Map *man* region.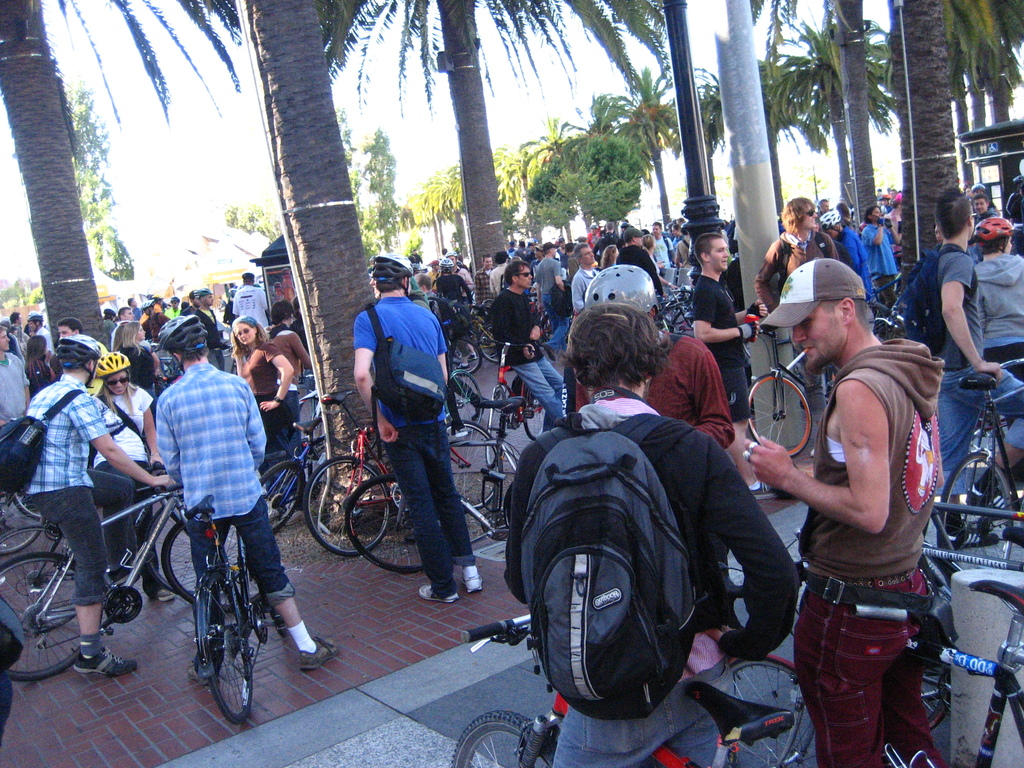
Mapped to [left=196, top=289, right=228, bottom=371].
